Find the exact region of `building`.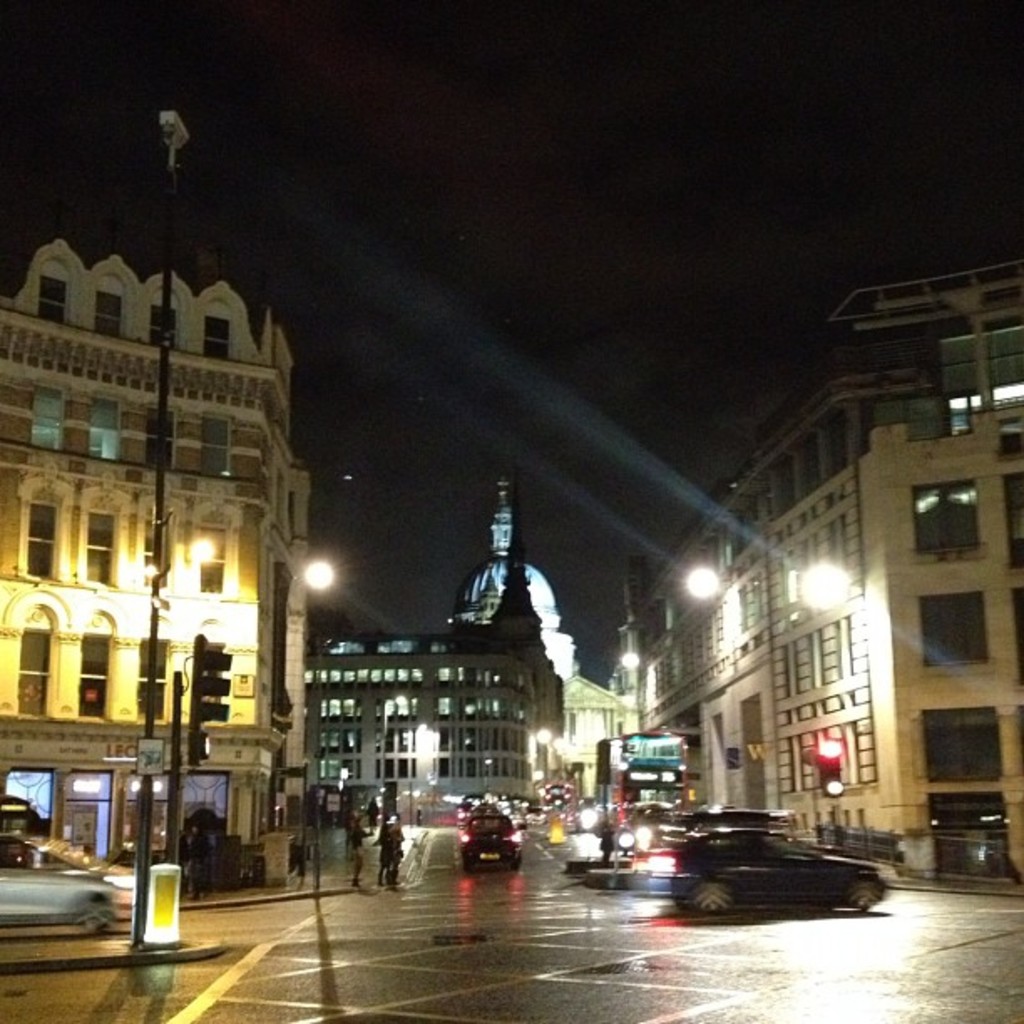
Exact region: l=310, t=468, r=627, b=791.
